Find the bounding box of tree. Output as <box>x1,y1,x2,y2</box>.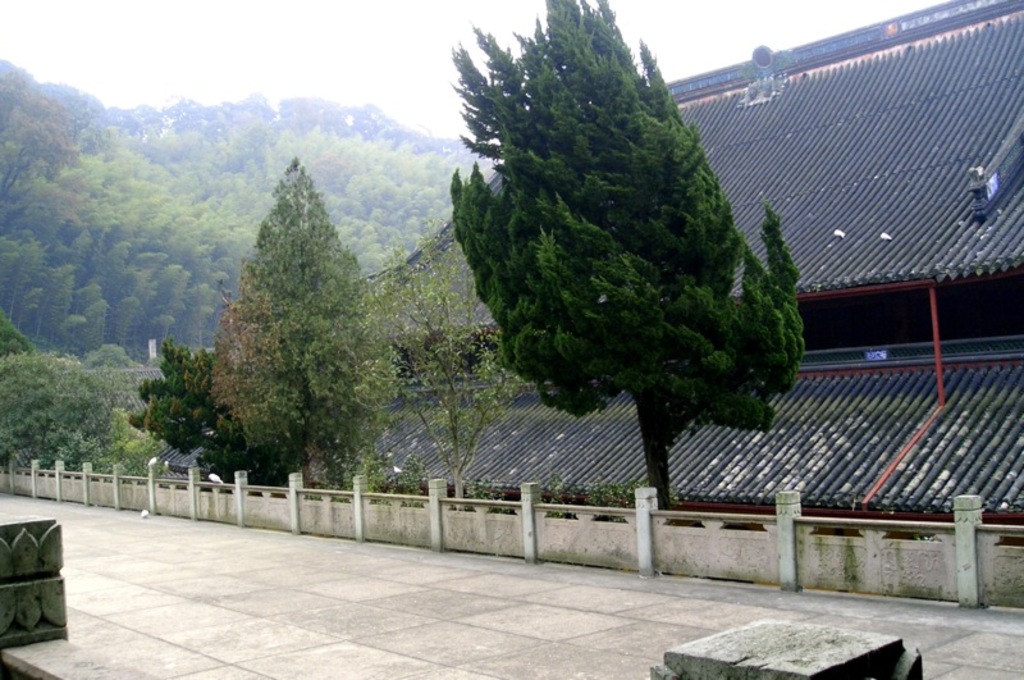
<box>198,137,387,492</box>.
